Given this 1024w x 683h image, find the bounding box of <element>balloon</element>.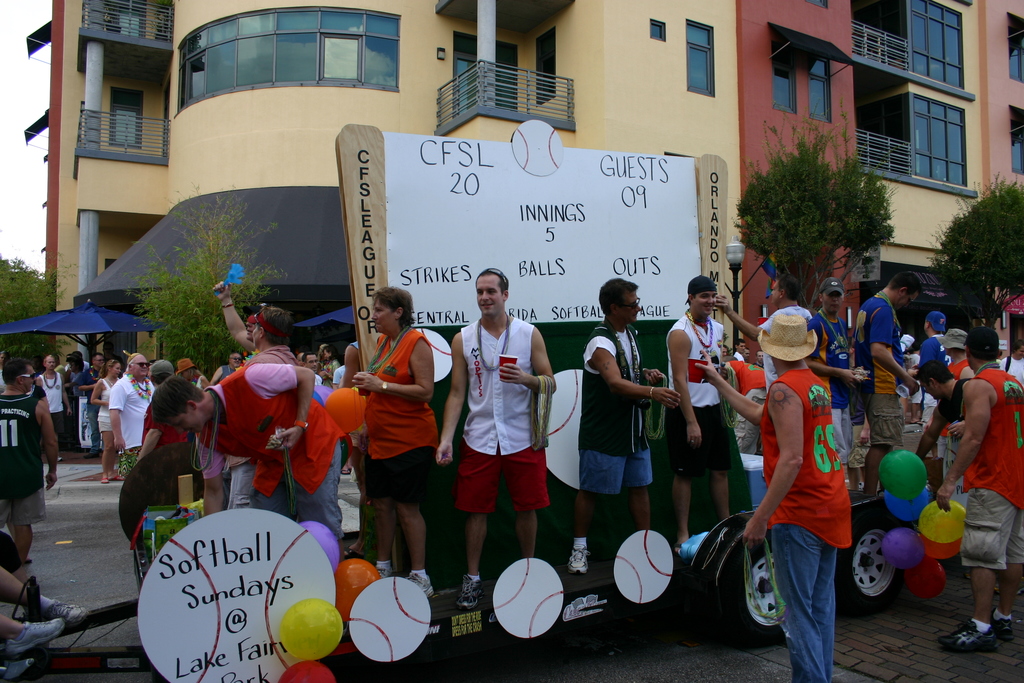
{"left": 917, "top": 498, "right": 967, "bottom": 545}.
